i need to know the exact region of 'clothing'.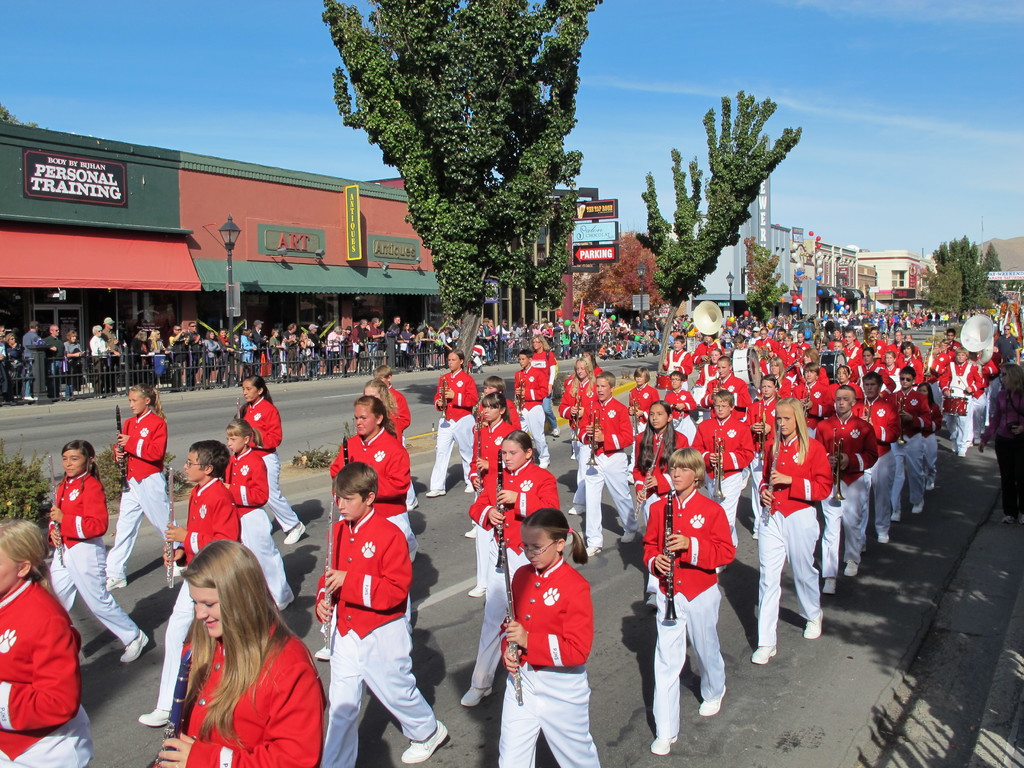
Region: box(47, 472, 140, 650).
